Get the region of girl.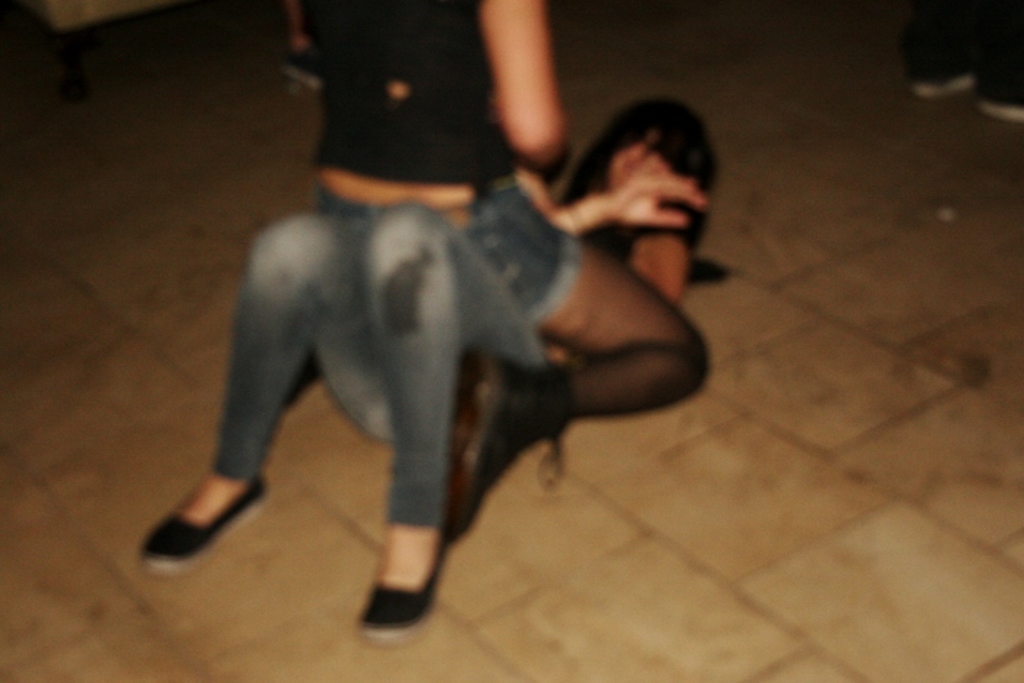
box(142, 97, 721, 642).
